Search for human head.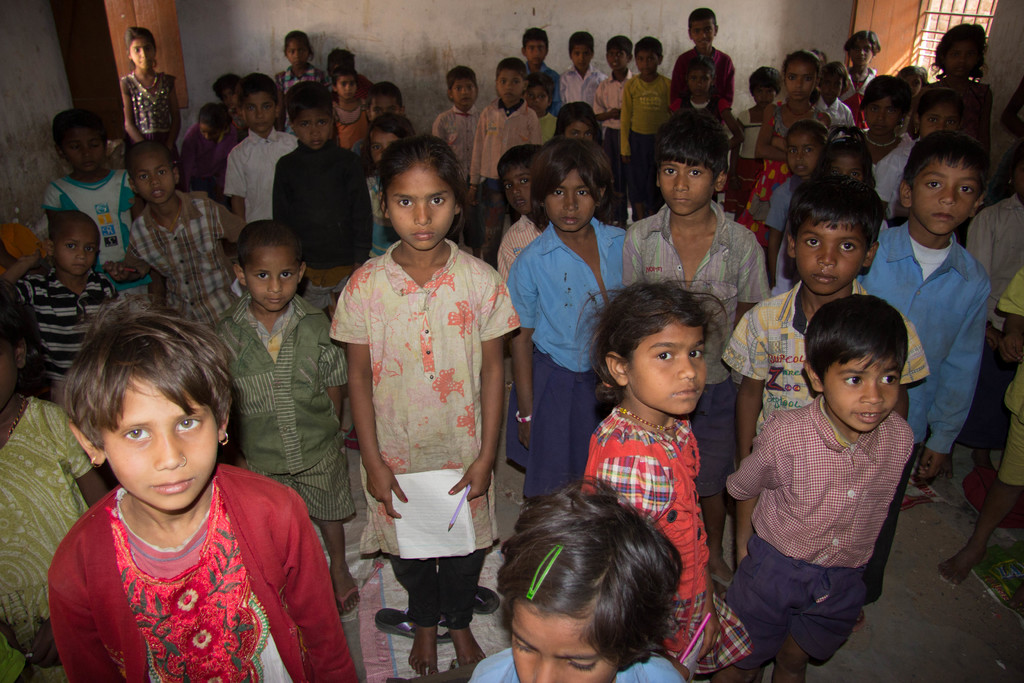
Found at x1=490, y1=53, x2=529, y2=106.
